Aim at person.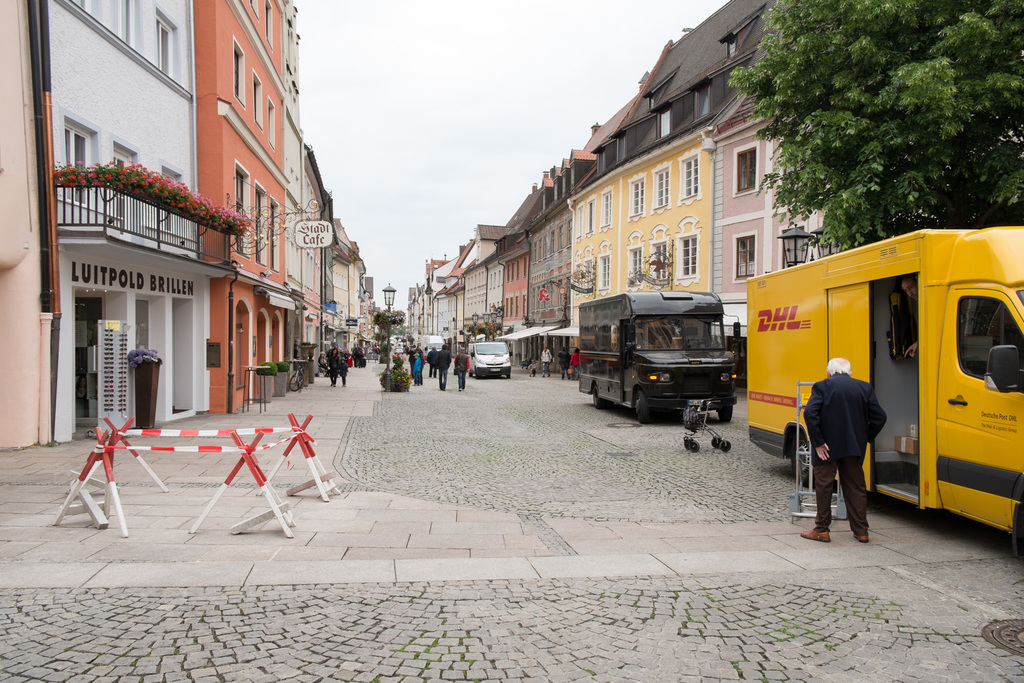
Aimed at x1=410 y1=352 x2=422 y2=384.
